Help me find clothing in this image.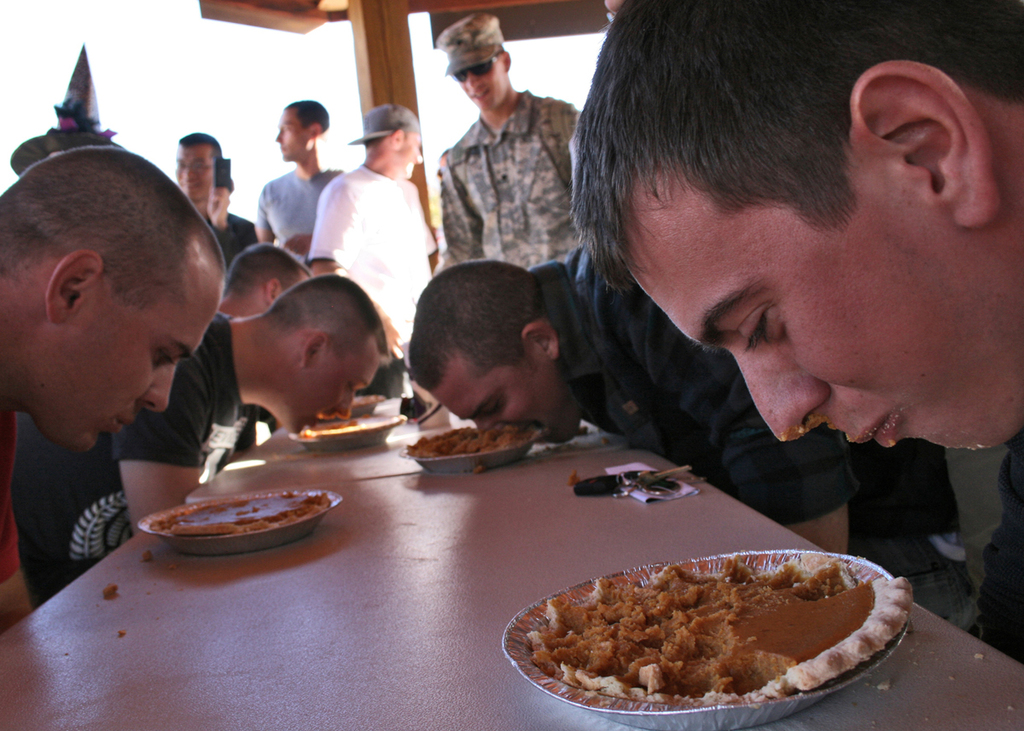
Found it: rect(428, 61, 577, 279).
